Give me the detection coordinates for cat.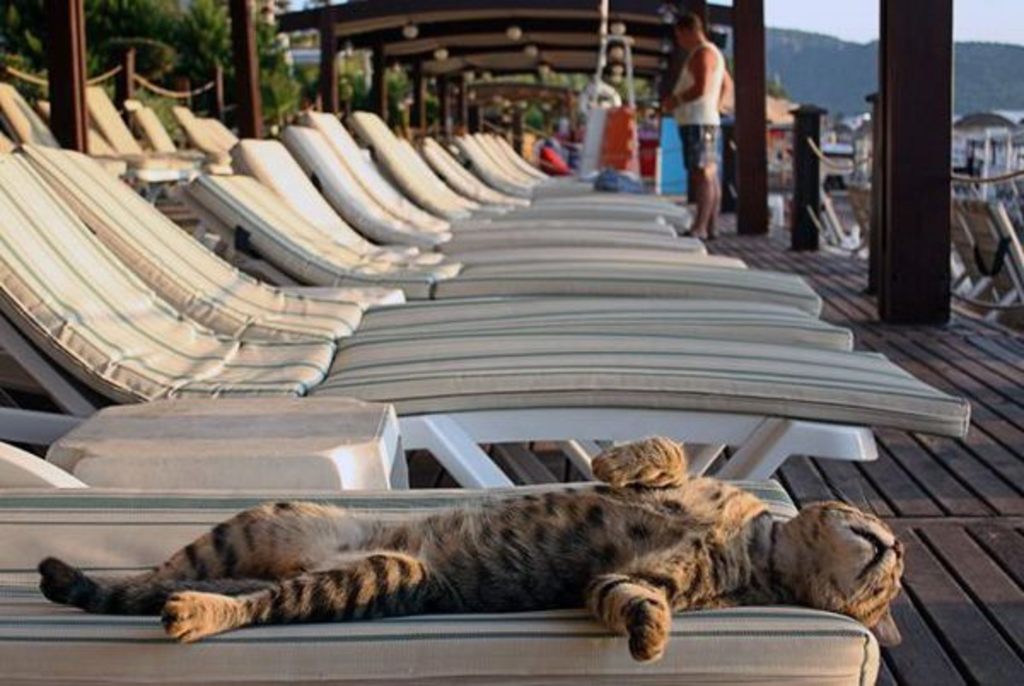
34:430:913:671.
